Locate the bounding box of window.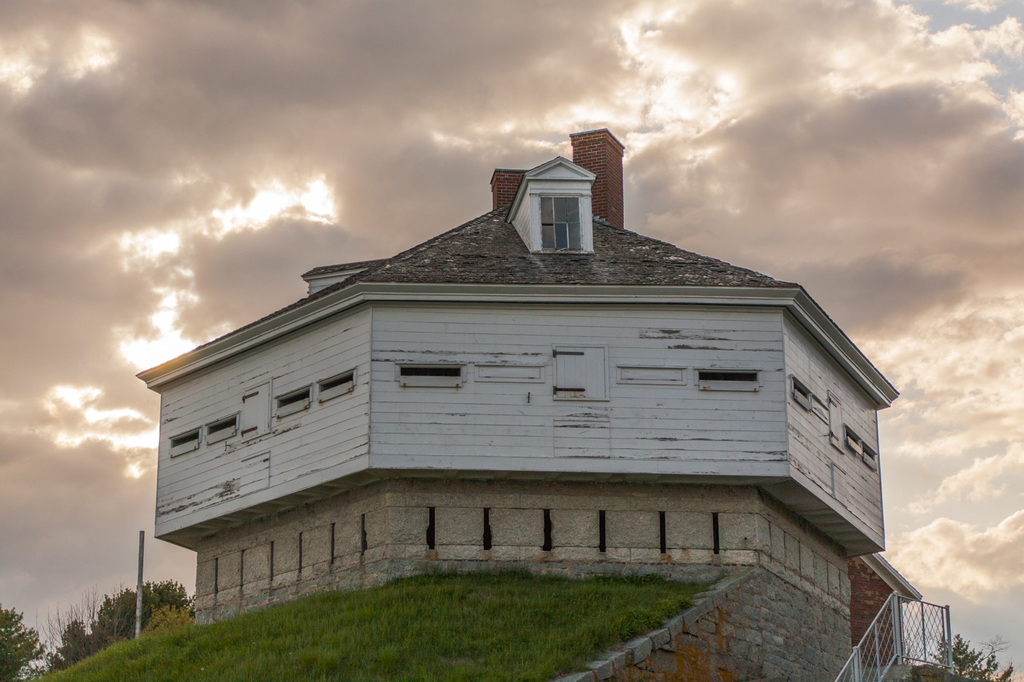
Bounding box: [699, 370, 761, 388].
